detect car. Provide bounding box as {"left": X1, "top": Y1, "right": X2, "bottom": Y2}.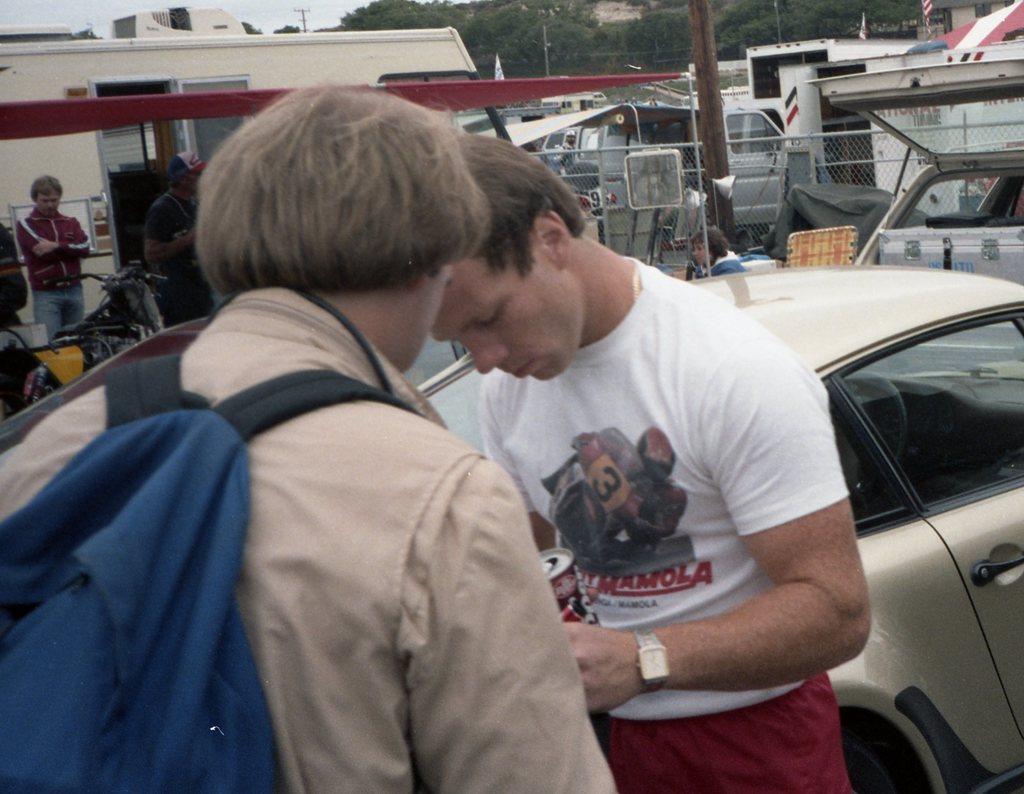
{"left": 413, "top": 257, "right": 1023, "bottom": 793}.
